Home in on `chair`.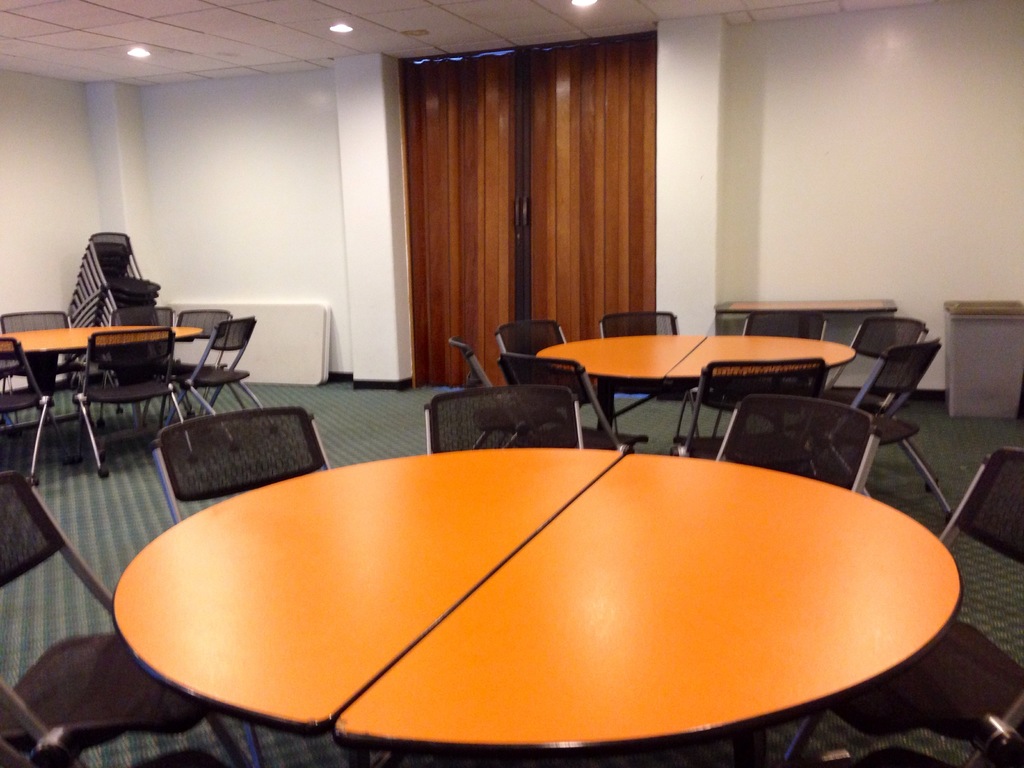
Homed in at 0 333 72 486.
